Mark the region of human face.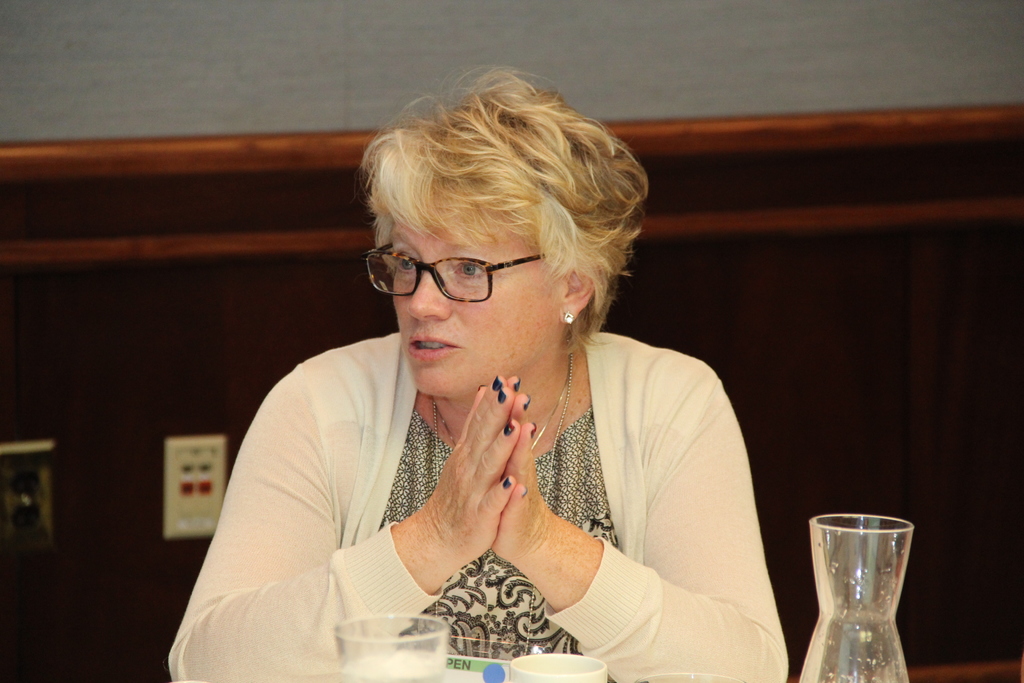
Region: [361, 224, 566, 400].
